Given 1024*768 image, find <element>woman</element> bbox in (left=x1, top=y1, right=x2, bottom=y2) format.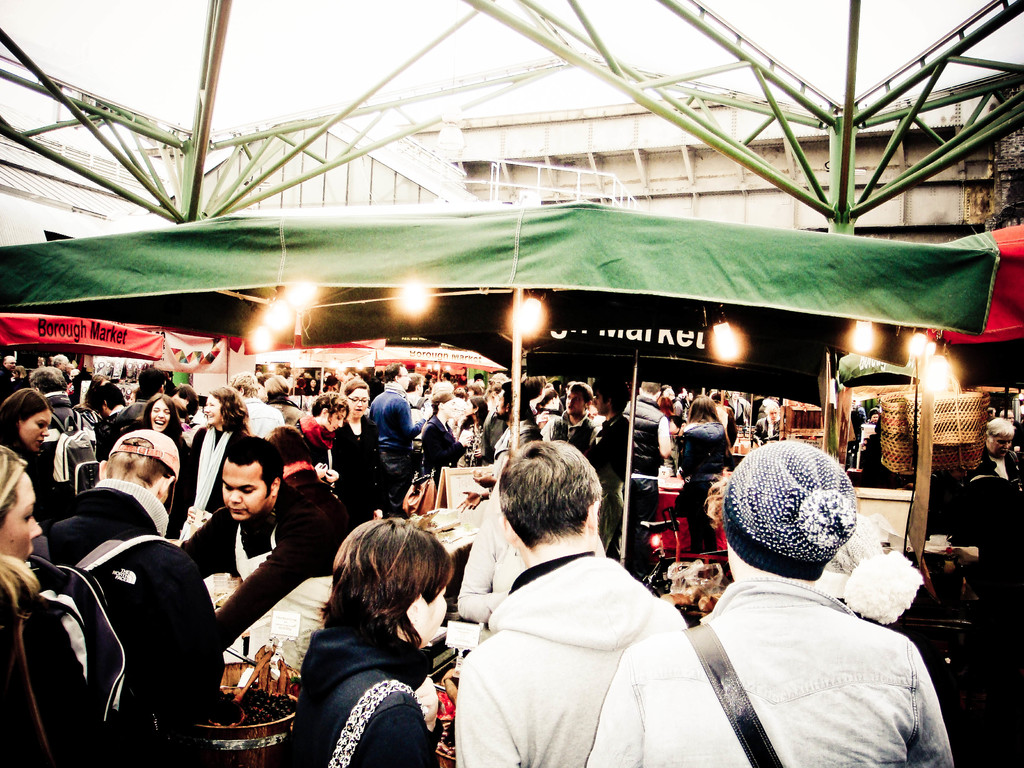
(left=264, top=502, right=472, bottom=762).
